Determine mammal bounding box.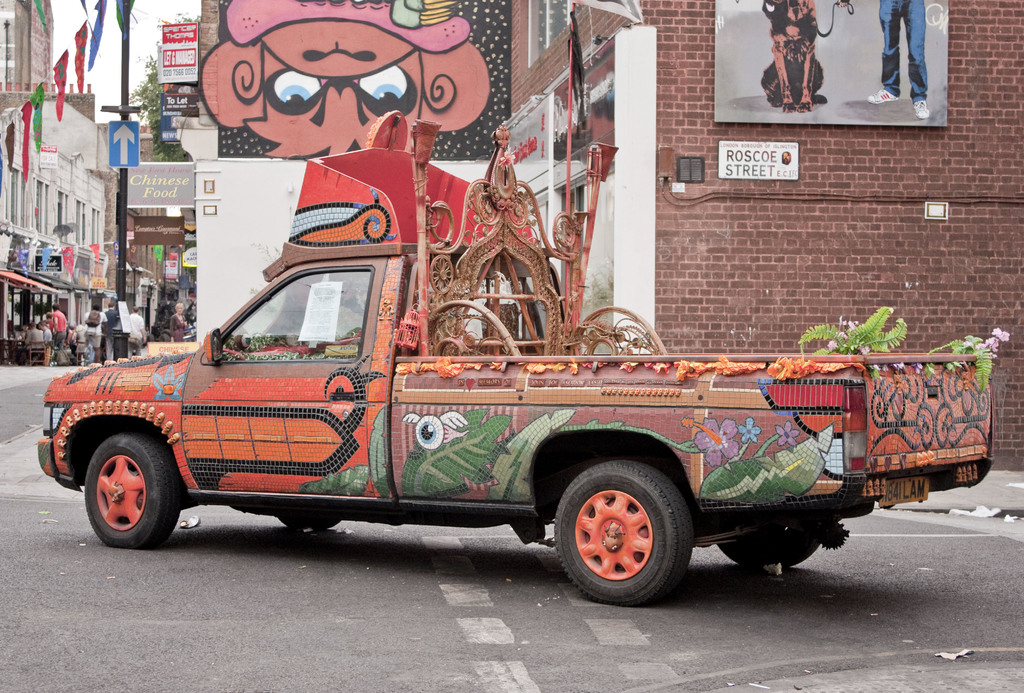
Determined: (76,323,85,363).
